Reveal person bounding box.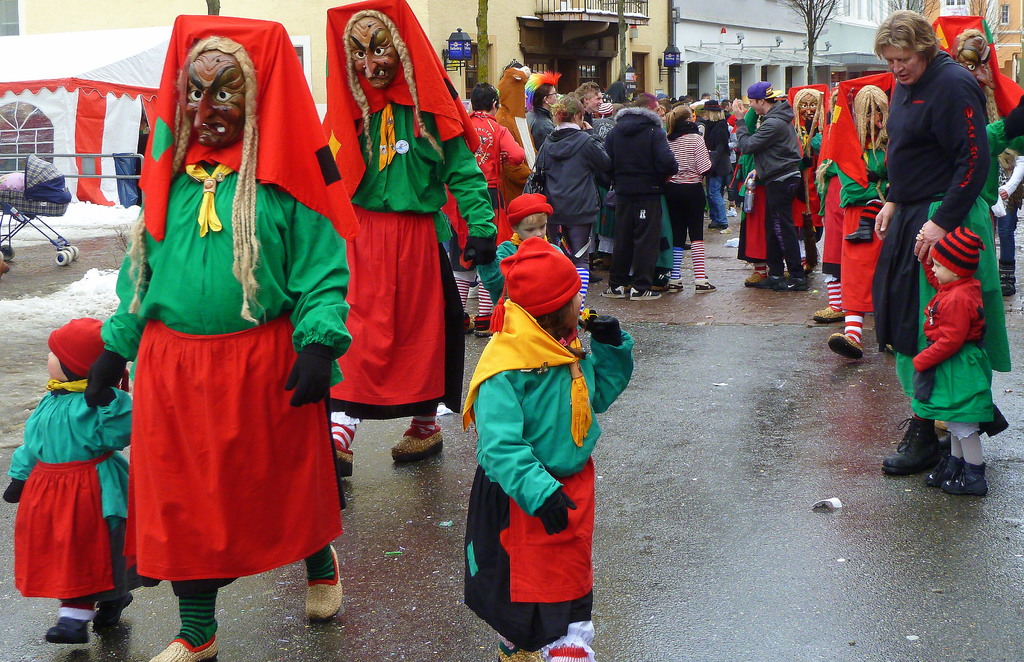
Revealed: bbox(846, 3, 1002, 479).
